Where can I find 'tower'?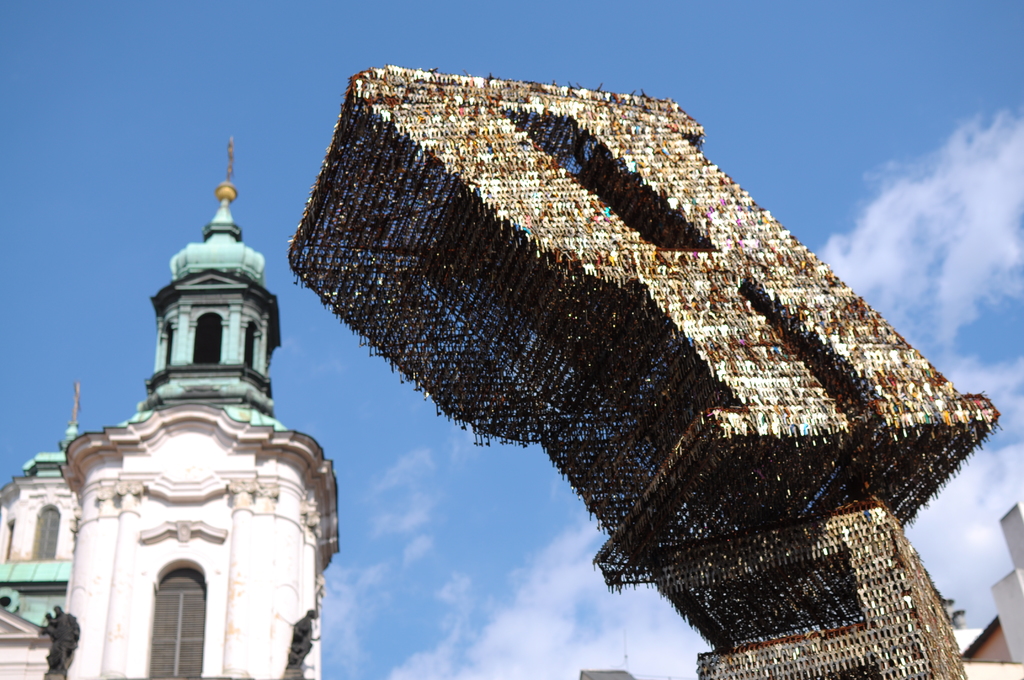
You can find it at left=0, top=378, right=86, bottom=587.
